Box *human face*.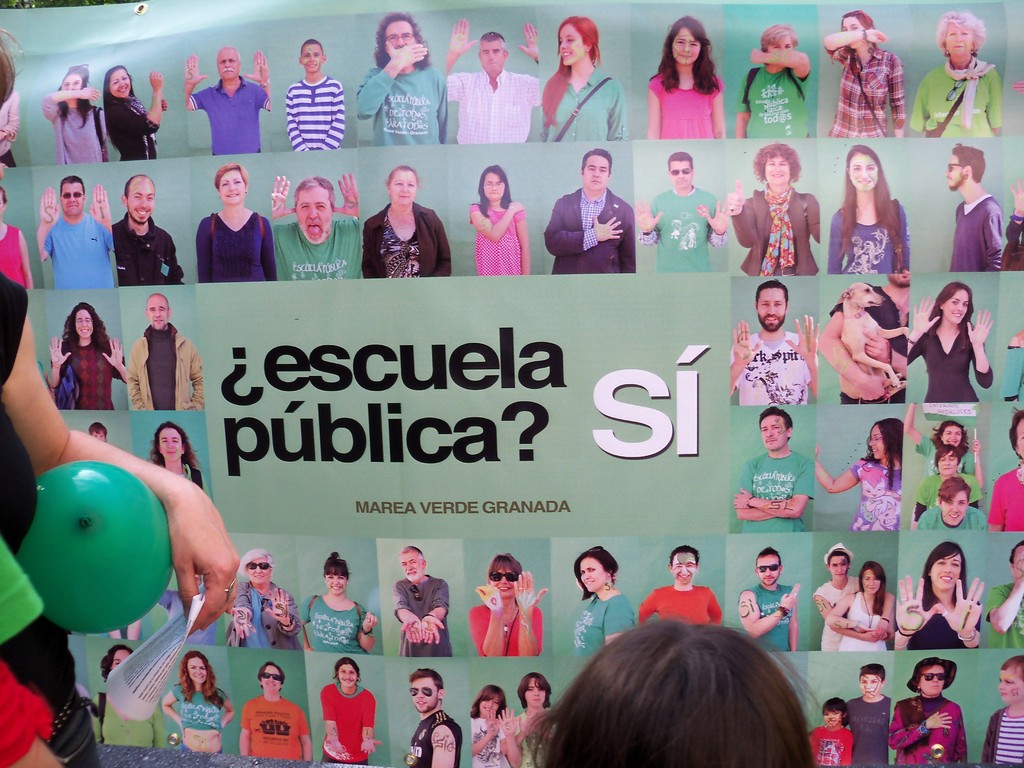
[863,669,881,700].
